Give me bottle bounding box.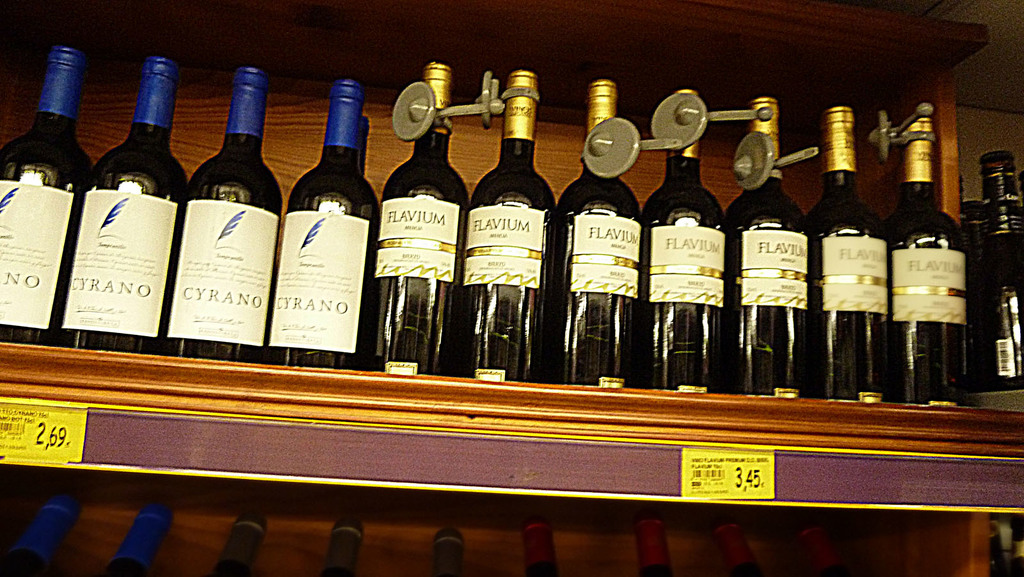
rect(460, 72, 556, 378).
